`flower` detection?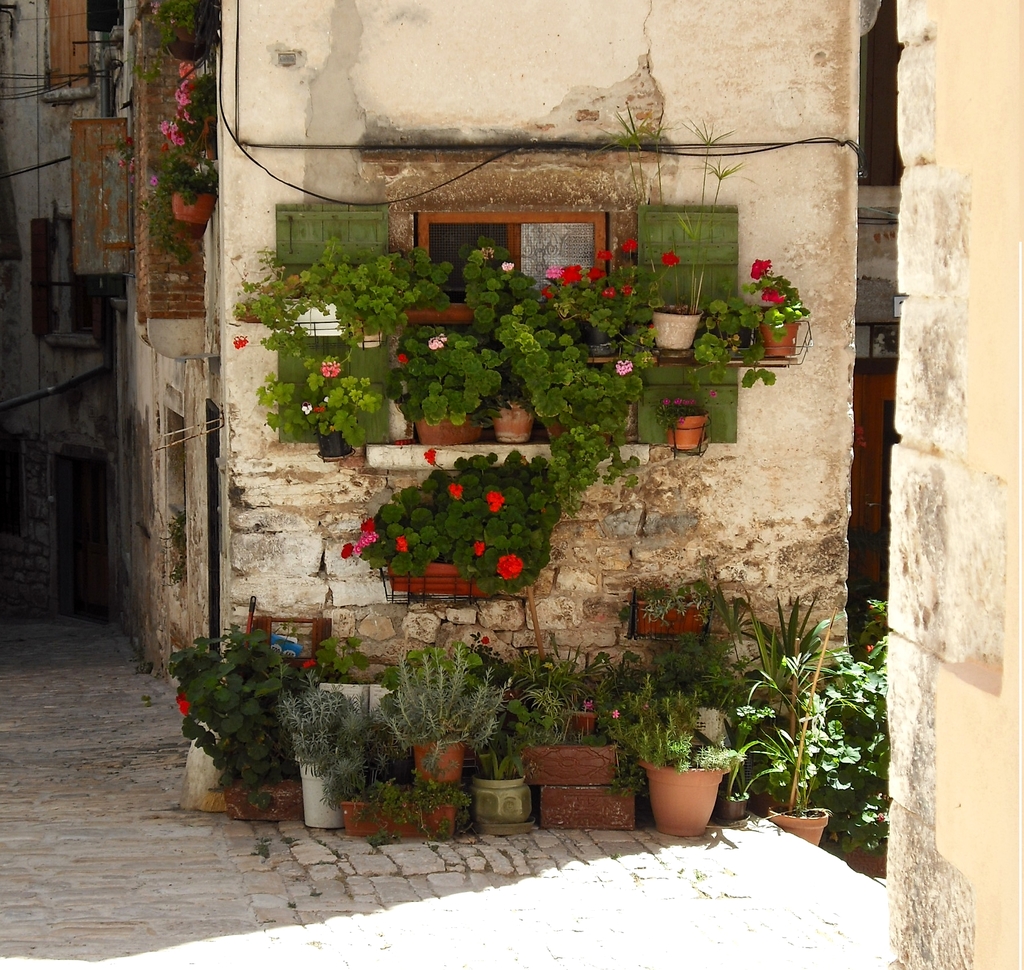
x1=612, y1=713, x2=621, y2=721
